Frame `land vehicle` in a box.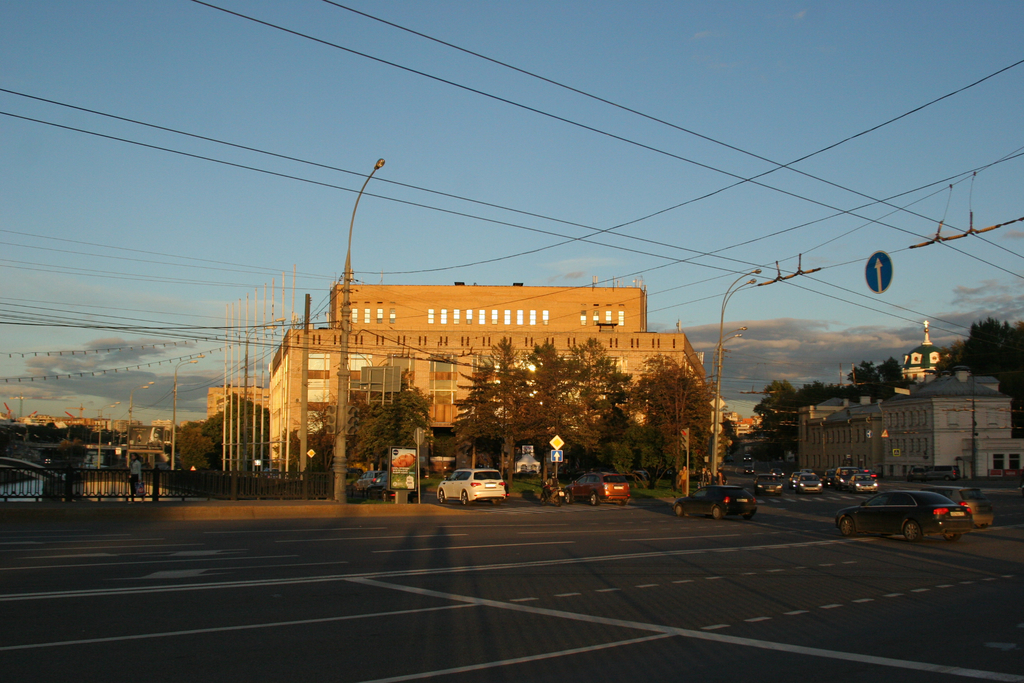
l=925, t=487, r=985, b=522.
